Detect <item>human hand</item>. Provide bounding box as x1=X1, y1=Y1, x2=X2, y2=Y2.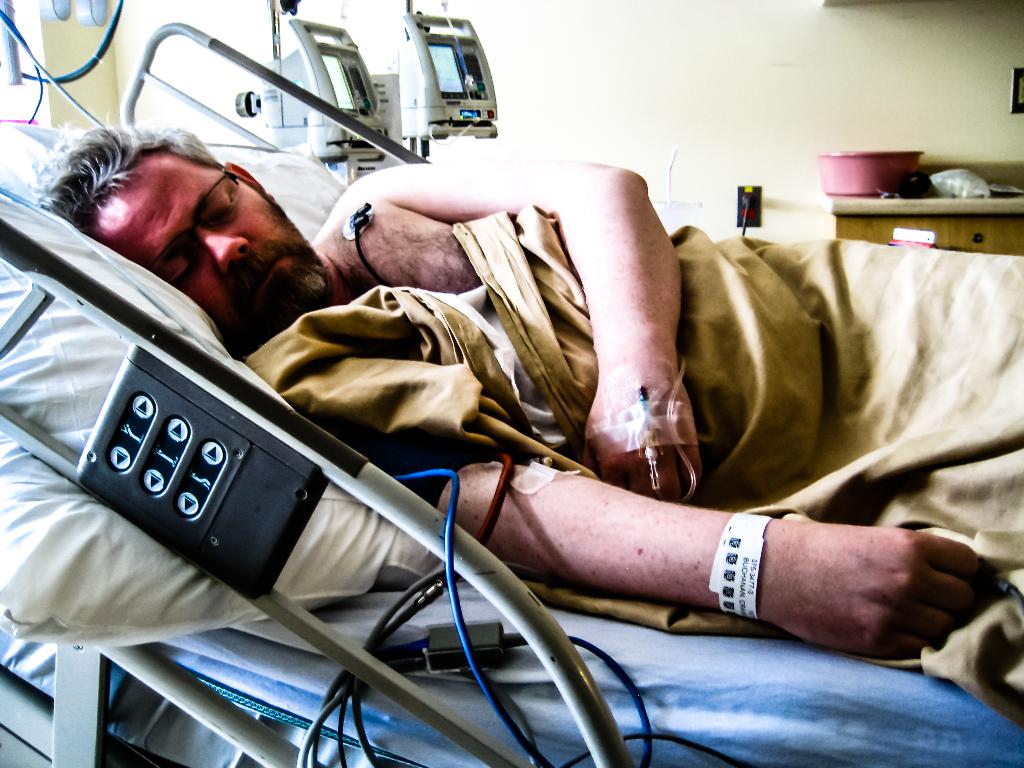
x1=797, y1=522, x2=980, y2=657.
